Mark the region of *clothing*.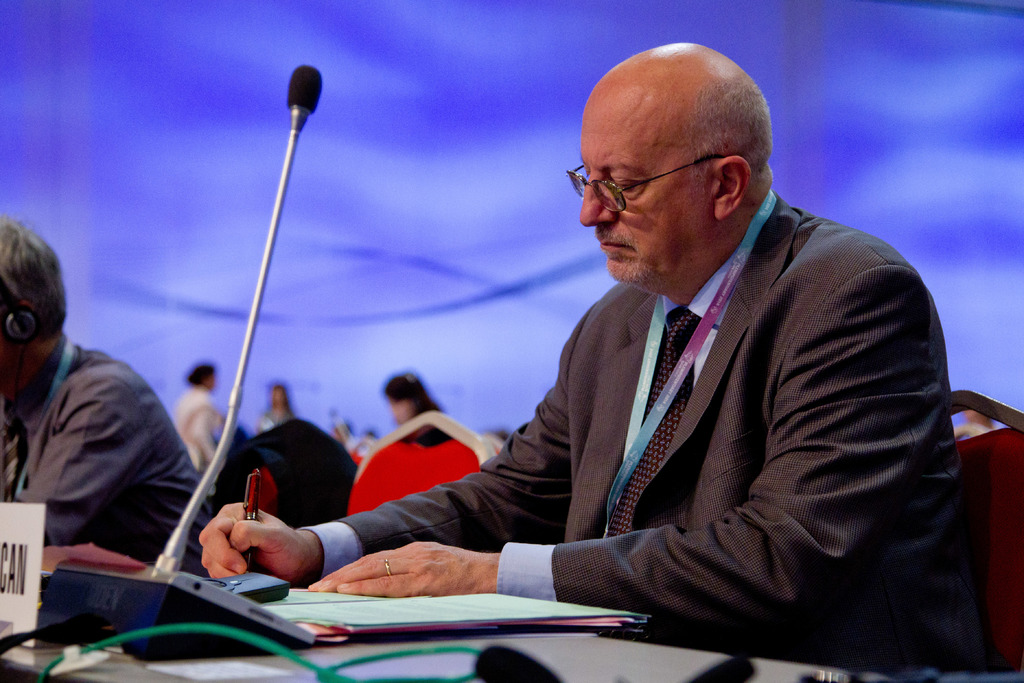
Region: <bbox>0, 327, 204, 597</bbox>.
